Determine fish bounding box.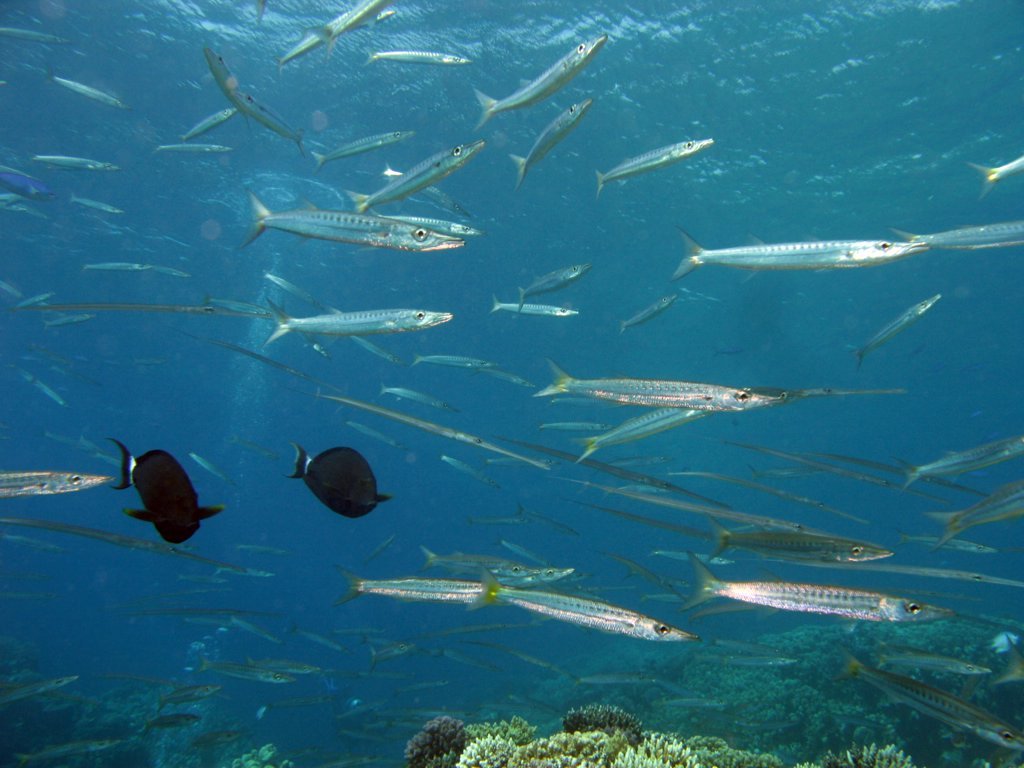
Determined: {"x1": 352, "y1": 138, "x2": 481, "y2": 212}.
